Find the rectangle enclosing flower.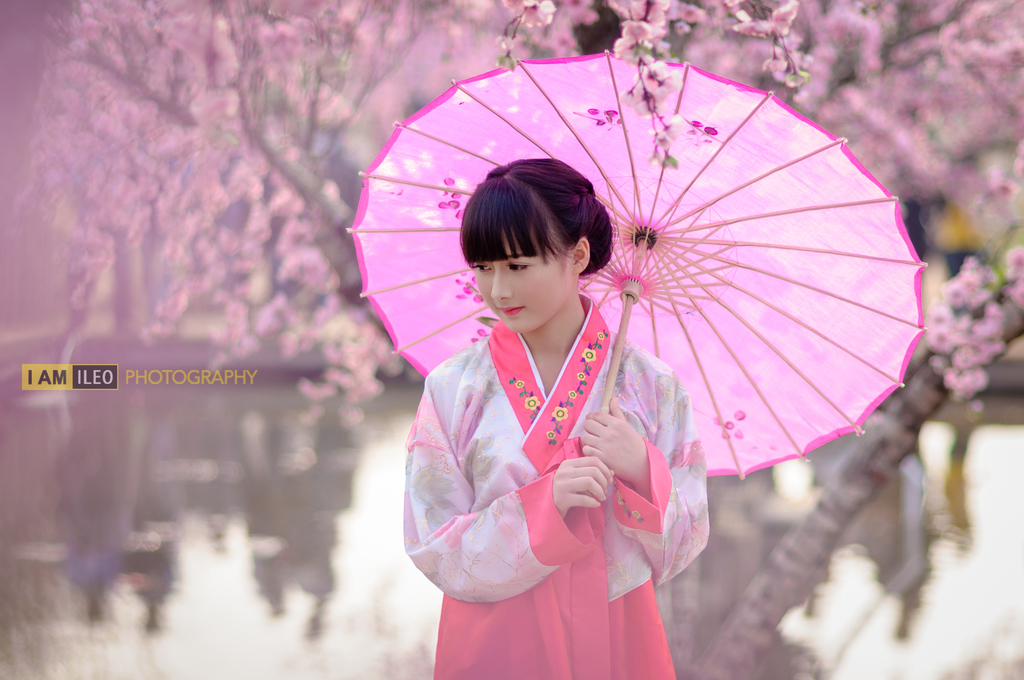
<region>580, 349, 594, 364</region>.
